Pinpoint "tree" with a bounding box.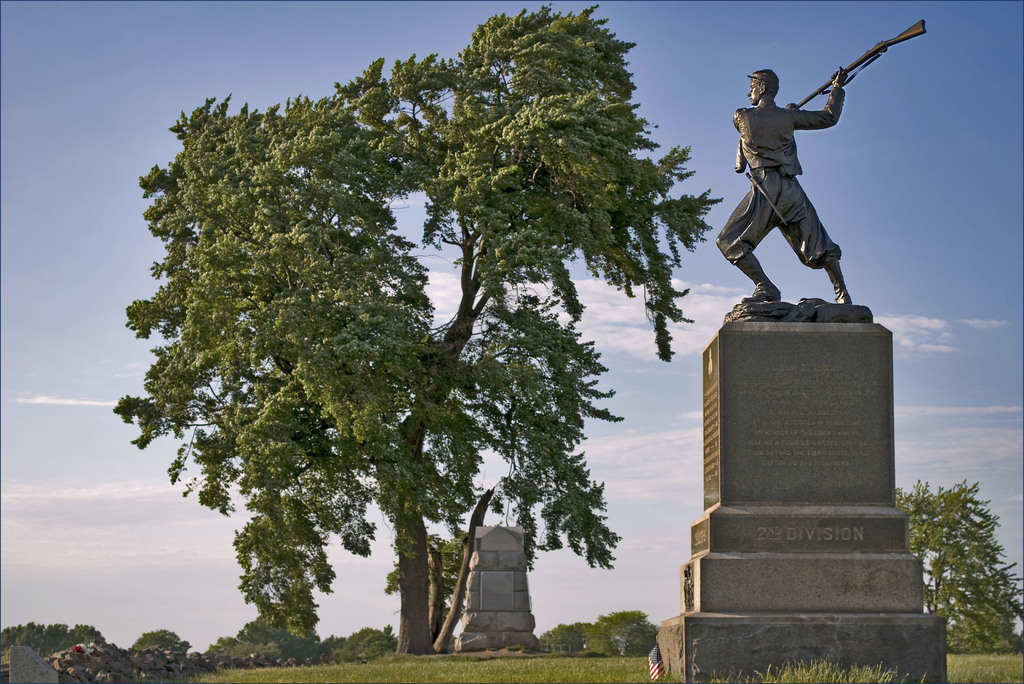
select_region(897, 473, 1023, 655).
